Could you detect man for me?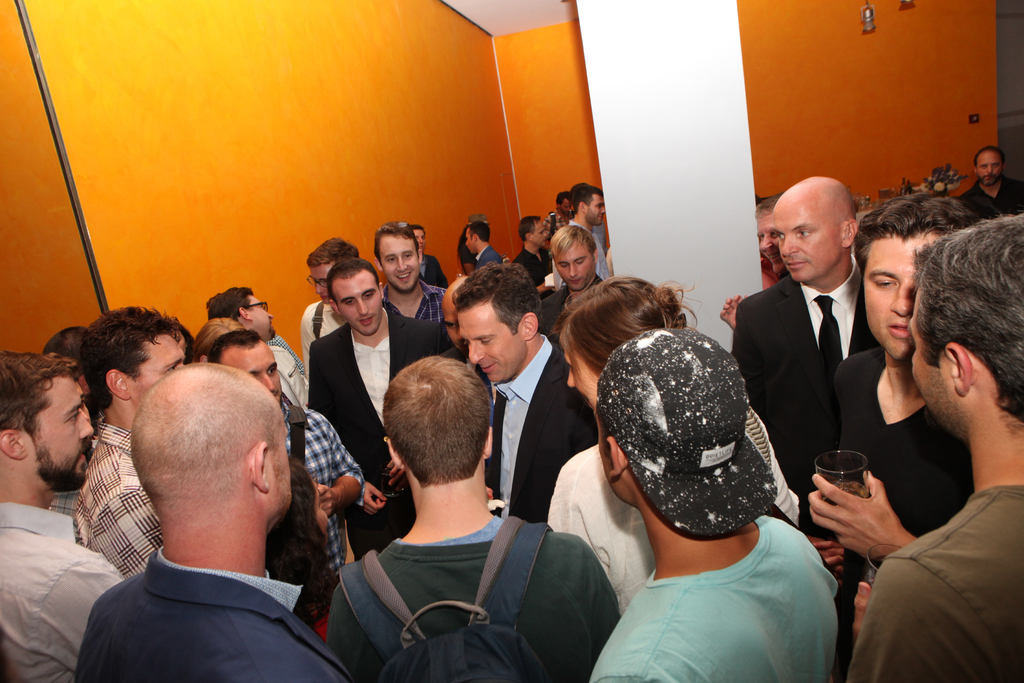
Detection result: bbox(0, 351, 136, 682).
